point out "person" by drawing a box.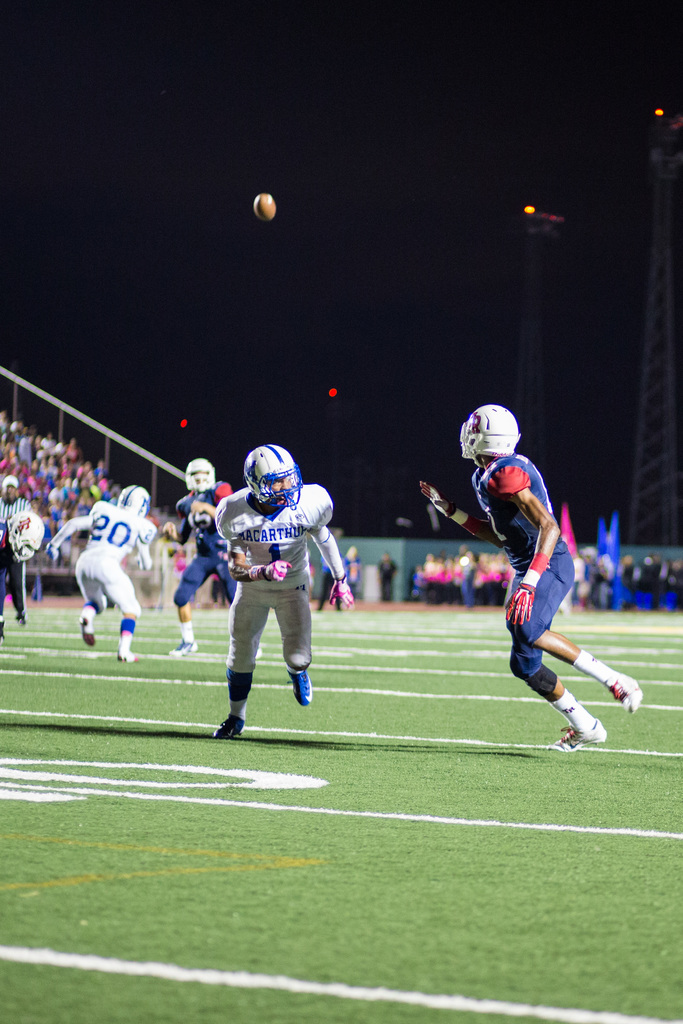
BBox(211, 445, 352, 739).
